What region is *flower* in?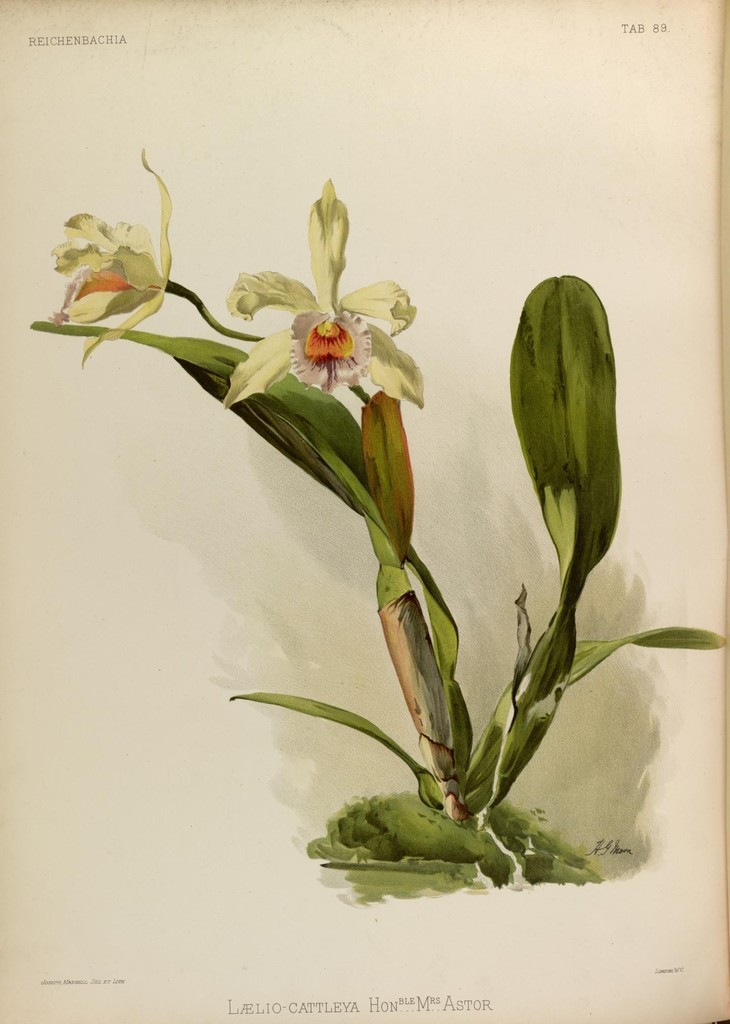
detection(51, 148, 180, 367).
